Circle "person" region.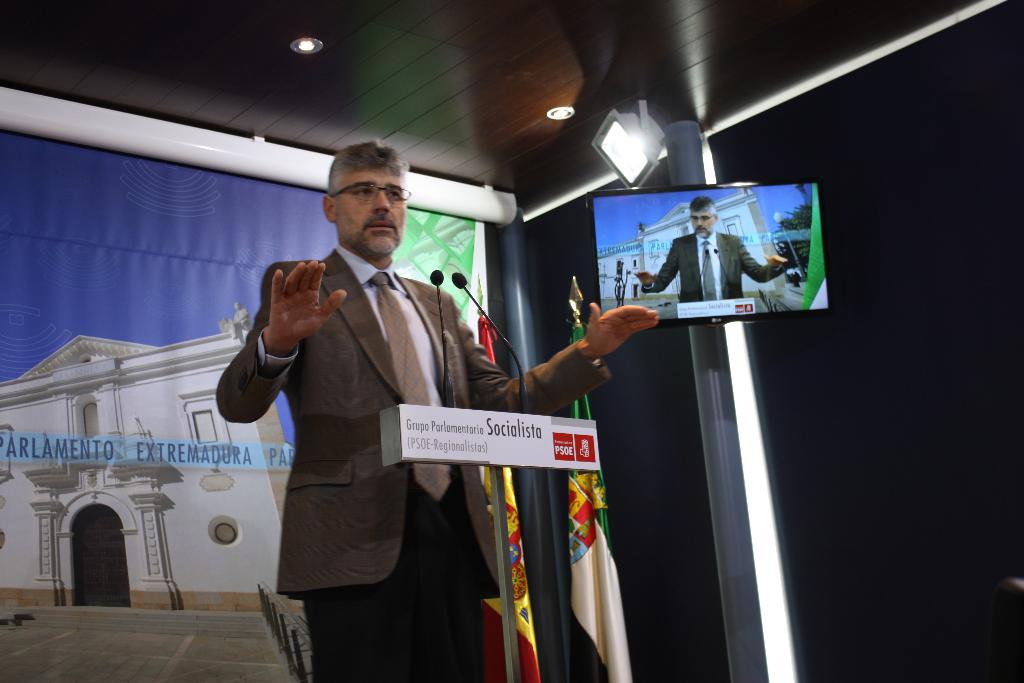
Region: (207, 142, 659, 682).
